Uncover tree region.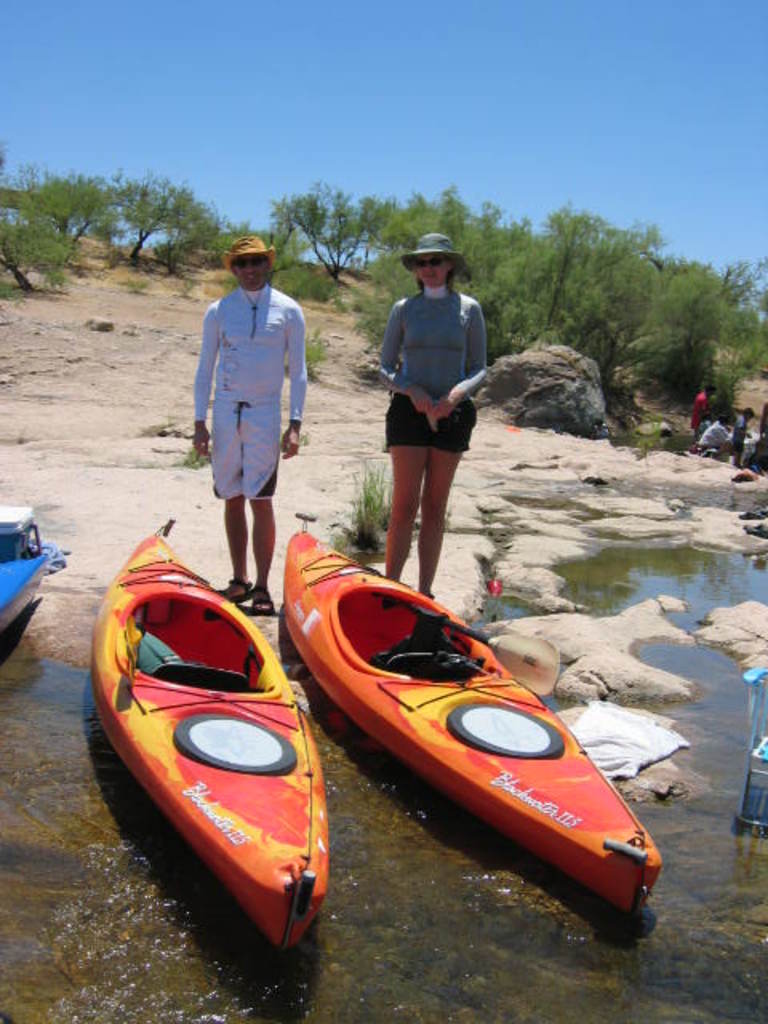
Uncovered: region(45, 165, 133, 246).
